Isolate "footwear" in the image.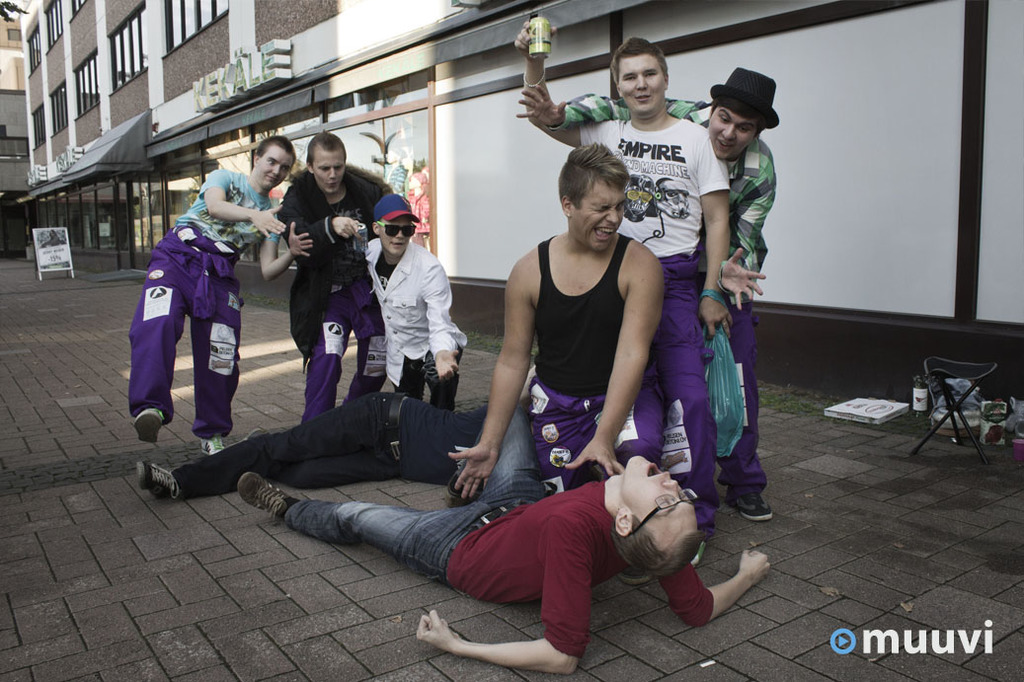
Isolated region: (x1=733, y1=485, x2=776, y2=523).
